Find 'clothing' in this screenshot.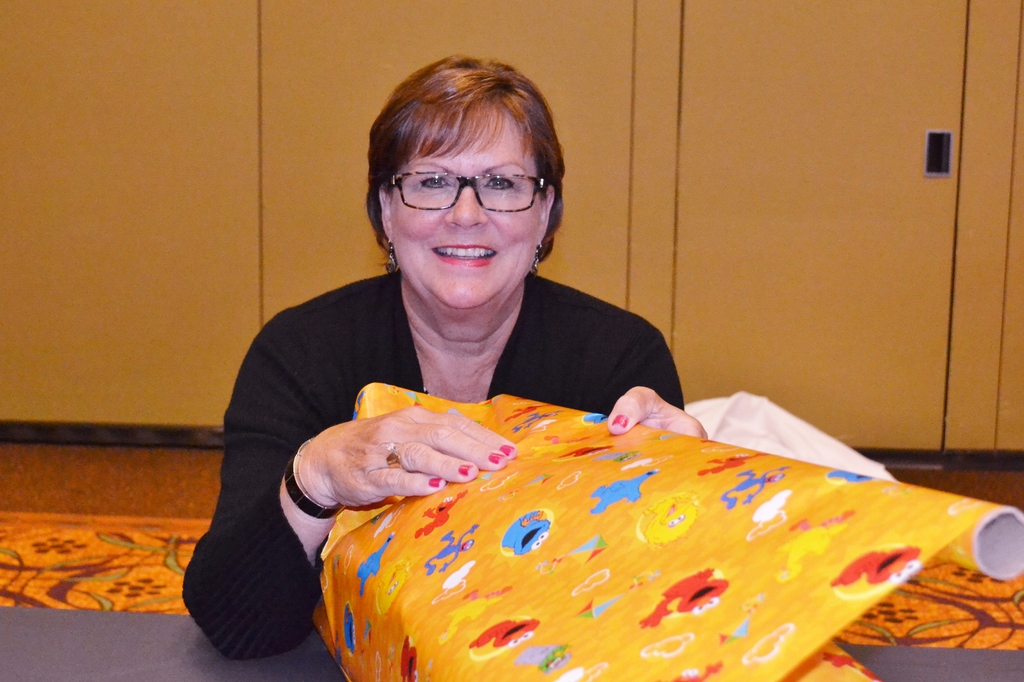
The bounding box for 'clothing' is (207, 226, 890, 644).
